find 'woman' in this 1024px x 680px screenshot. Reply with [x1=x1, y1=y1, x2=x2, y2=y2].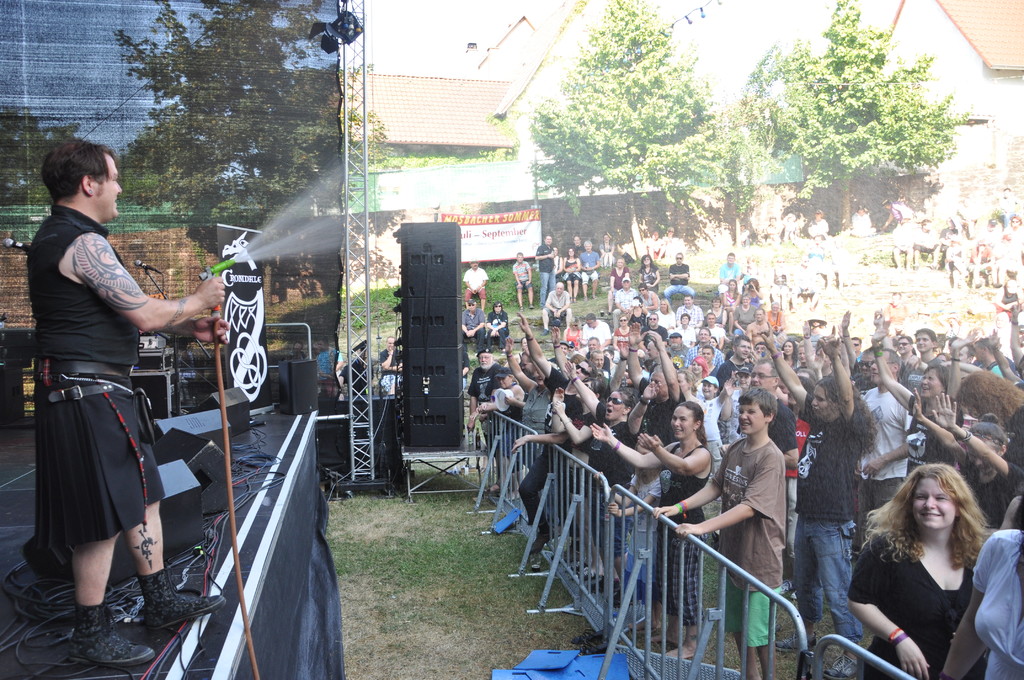
[x1=562, y1=364, x2=623, y2=600].
